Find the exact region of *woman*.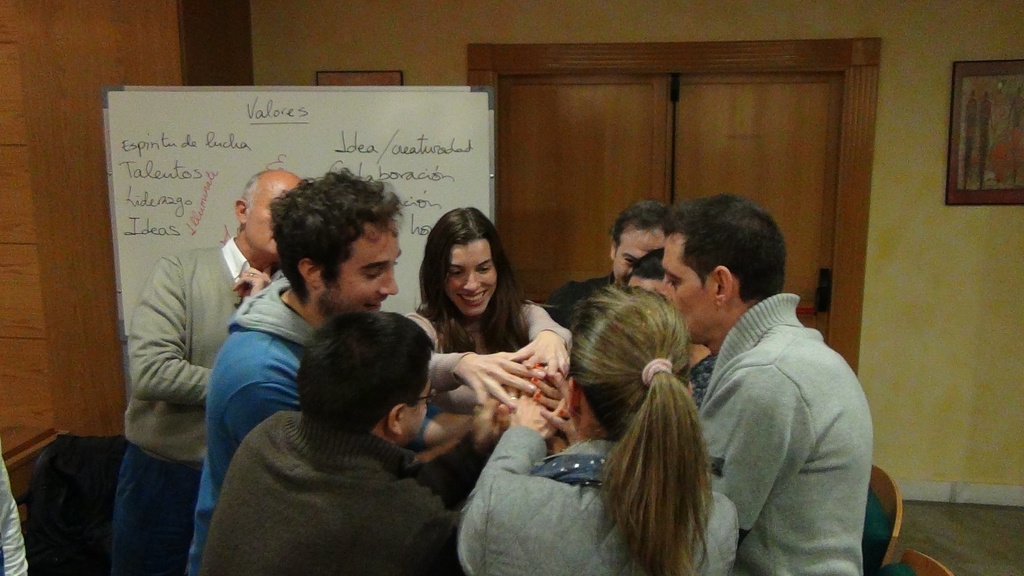
Exact region: <box>456,281,741,575</box>.
